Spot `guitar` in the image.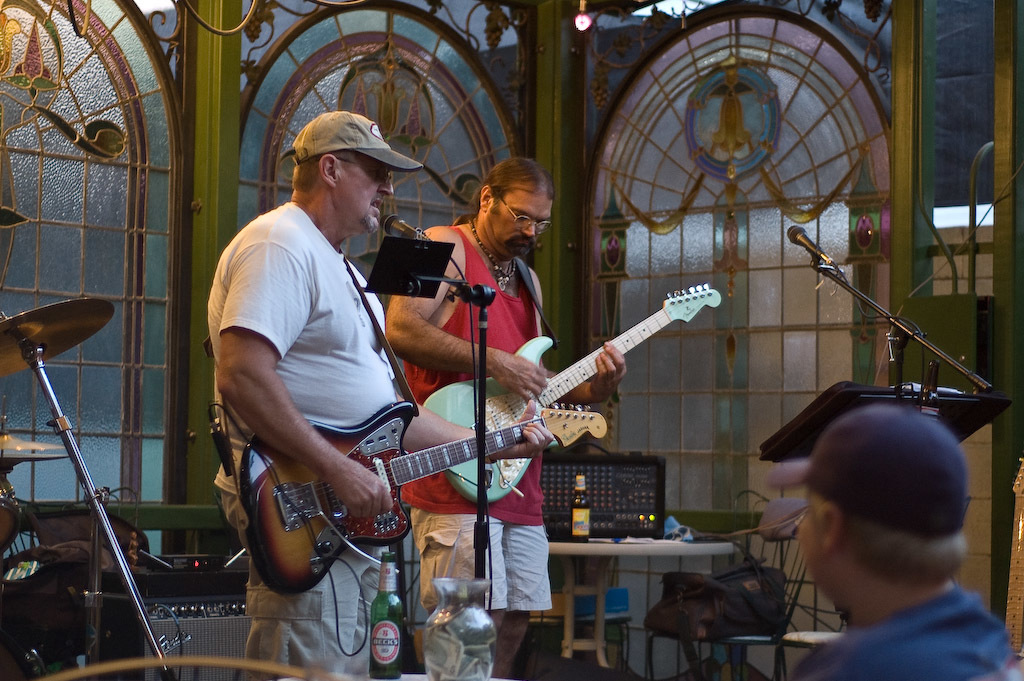
`guitar` found at (439, 283, 715, 503).
